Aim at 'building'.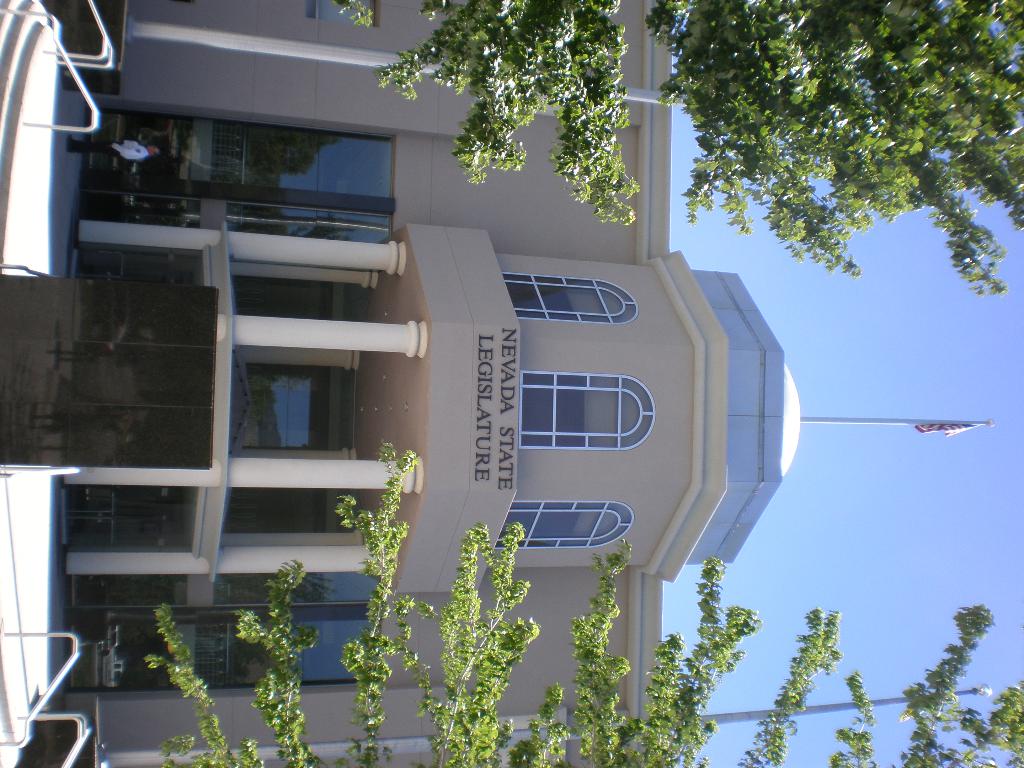
Aimed at left=60, top=0, right=800, bottom=767.
